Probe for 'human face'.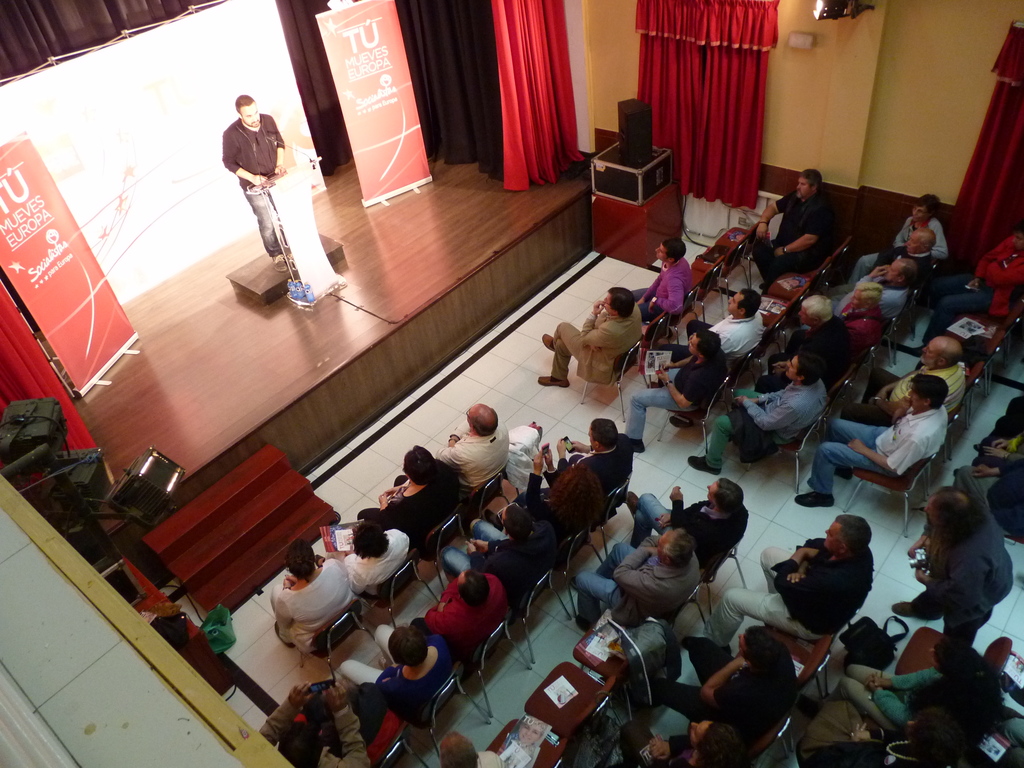
Probe result: (x1=824, y1=520, x2=842, y2=558).
